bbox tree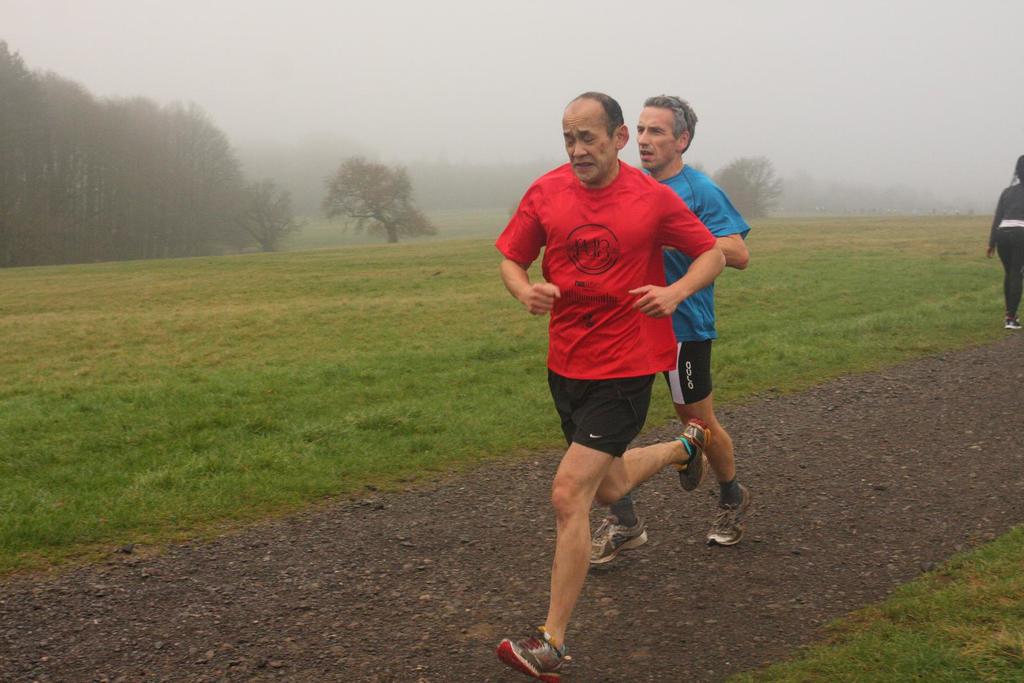
(709, 156, 758, 225)
